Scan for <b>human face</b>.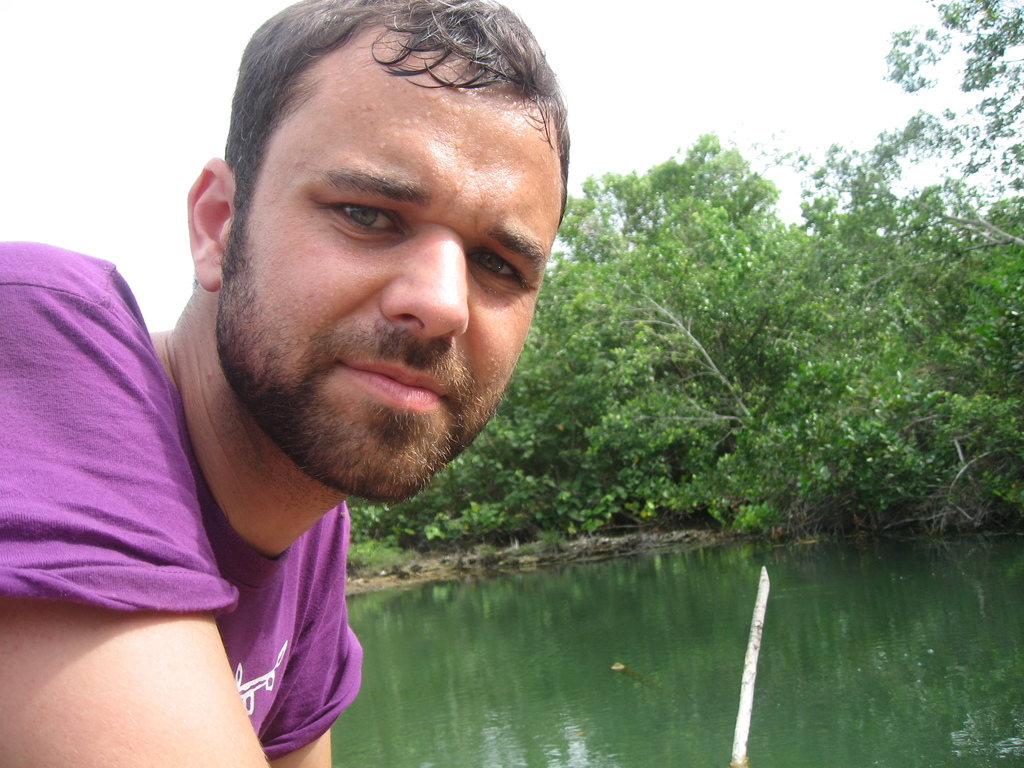
Scan result: bbox=[219, 56, 570, 502].
